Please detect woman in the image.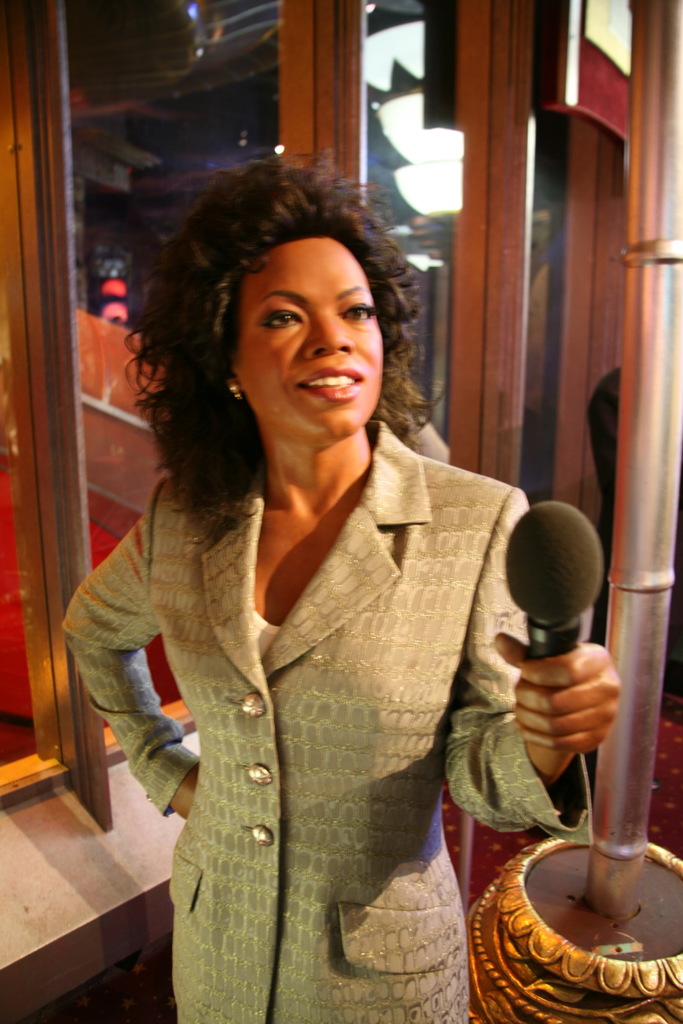
pyautogui.locateOnScreen(63, 182, 550, 989).
